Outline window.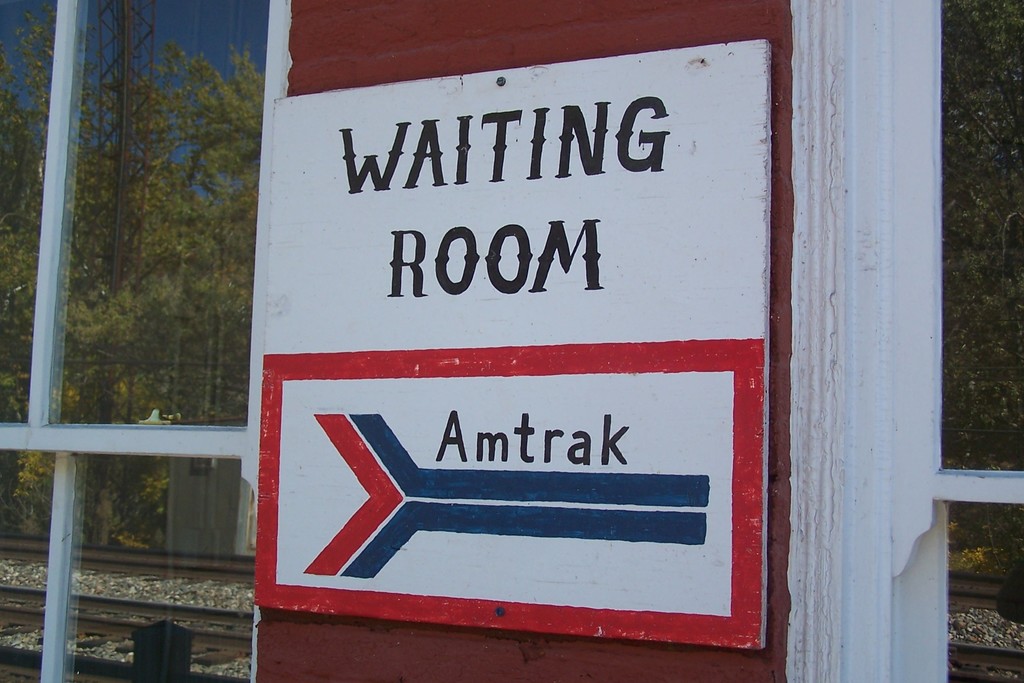
Outline: rect(840, 0, 1023, 682).
